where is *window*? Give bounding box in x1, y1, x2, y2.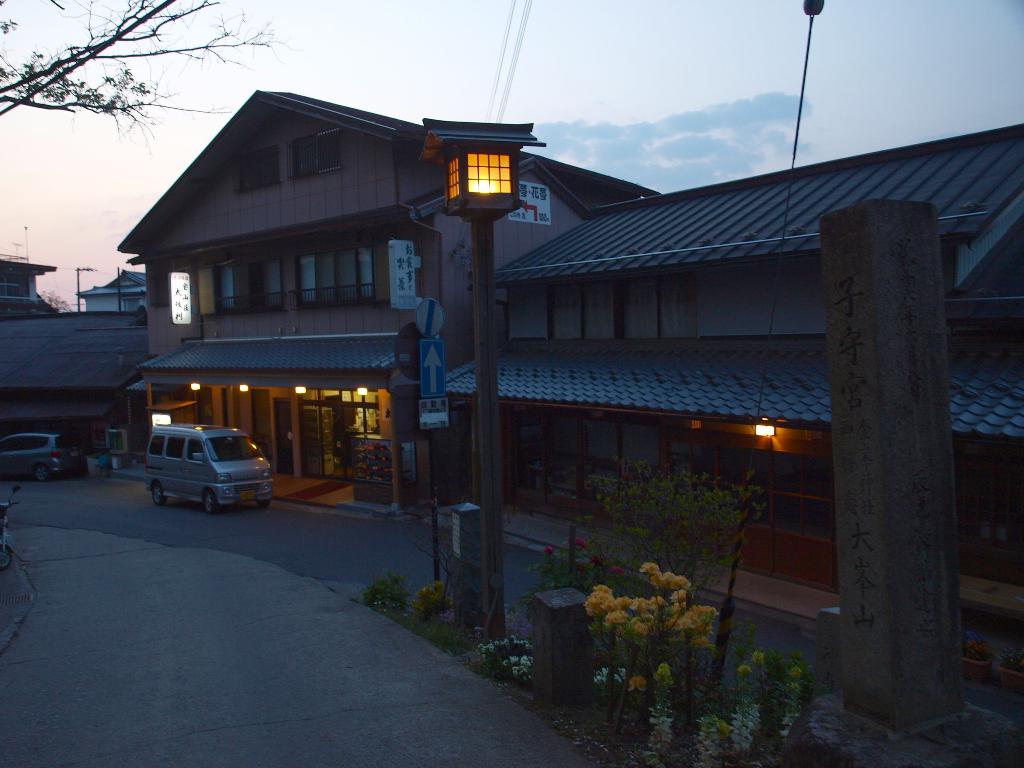
334, 253, 356, 307.
